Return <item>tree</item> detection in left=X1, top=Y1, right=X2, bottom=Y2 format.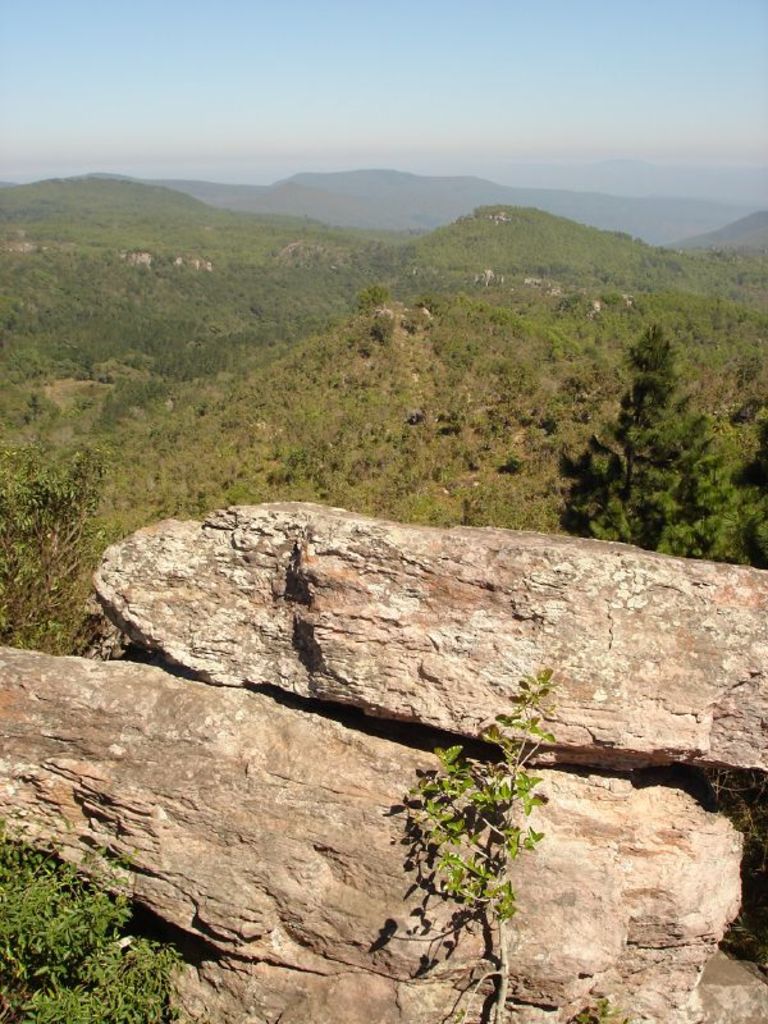
left=0, top=433, right=111, bottom=1023.
